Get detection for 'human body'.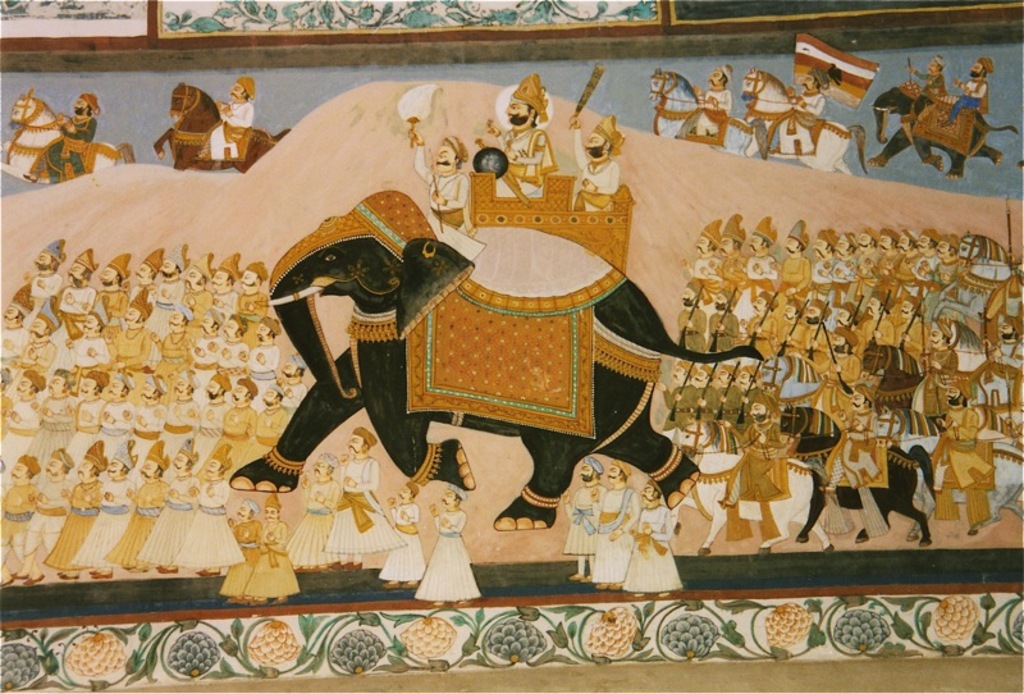
Detection: 746, 288, 773, 347.
